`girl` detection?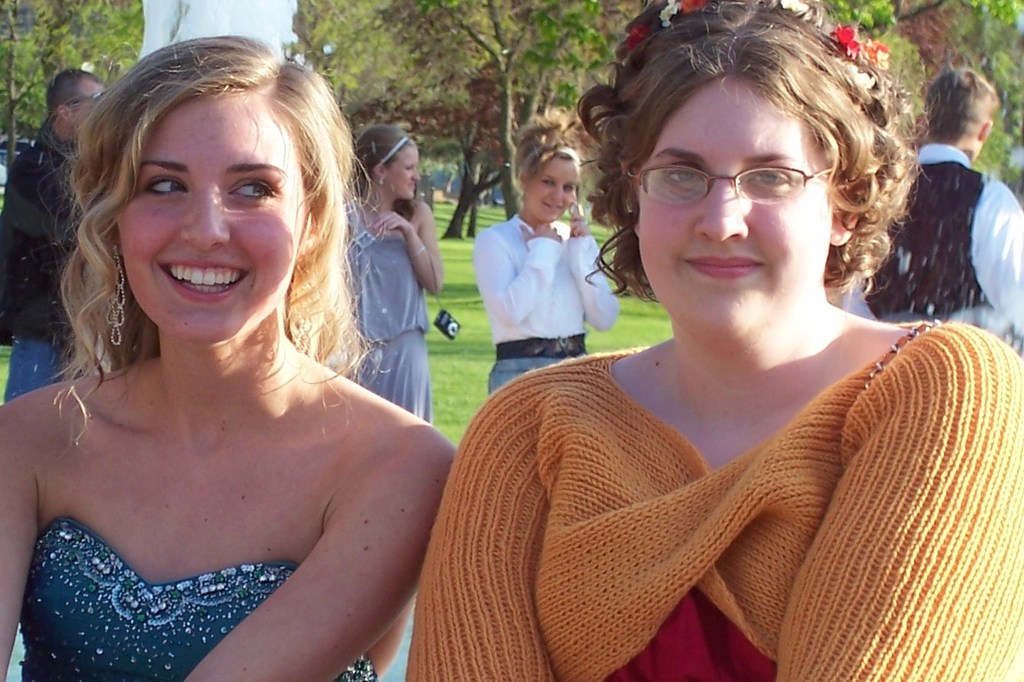
<region>412, 0, 1023, 681</region>
